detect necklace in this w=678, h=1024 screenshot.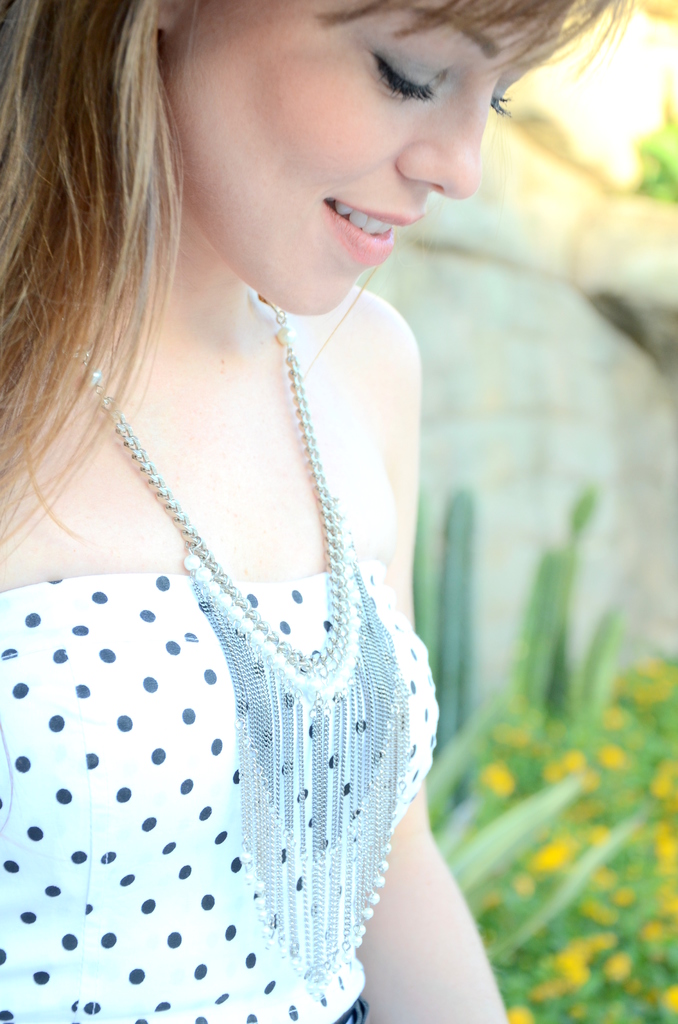
Detection: box=[118, 244, 424, 709].
